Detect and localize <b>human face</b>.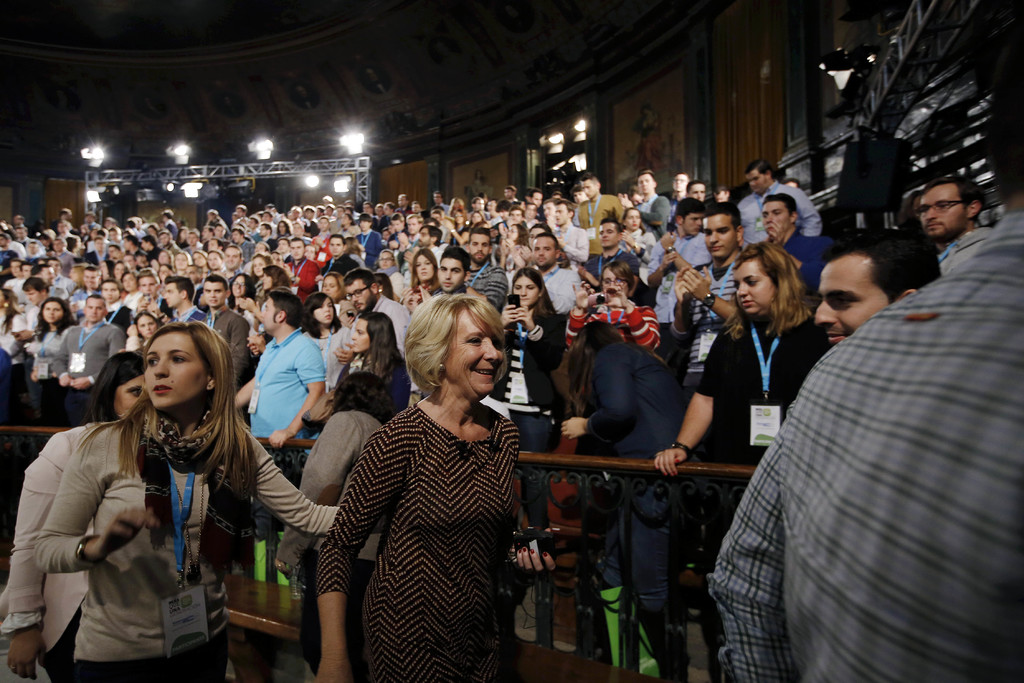
Localized at 306, 248, 317, 257.
